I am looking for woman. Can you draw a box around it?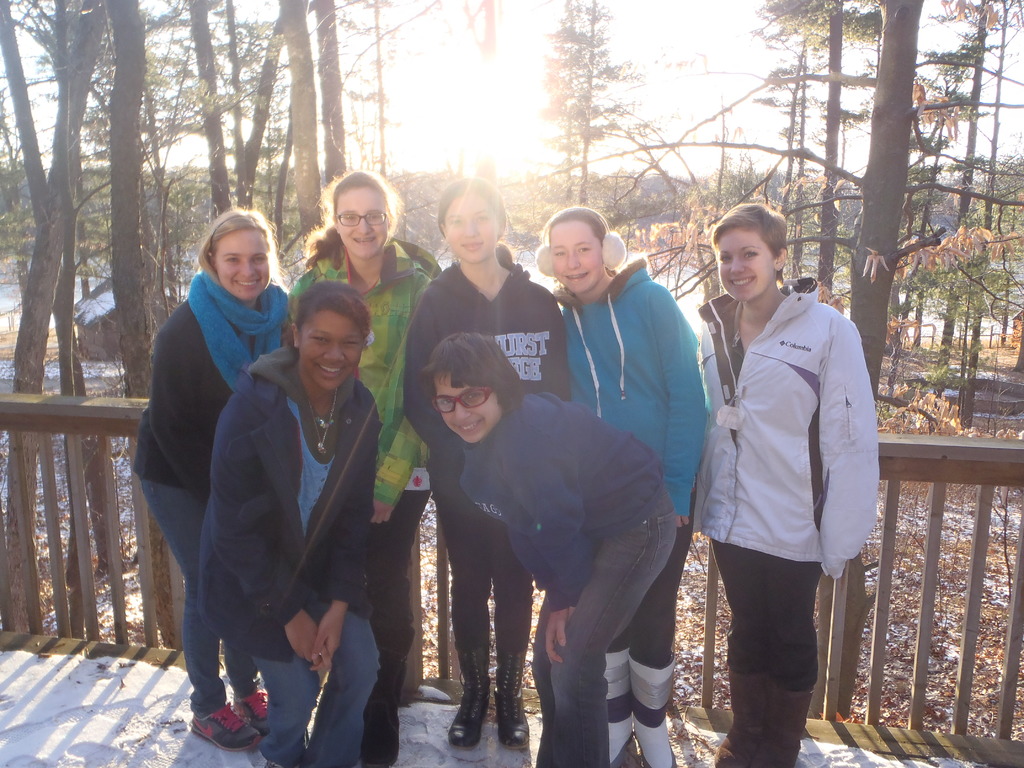
Sure, the bounding box is x1=402, y1=177, x2=572, y2=753.
